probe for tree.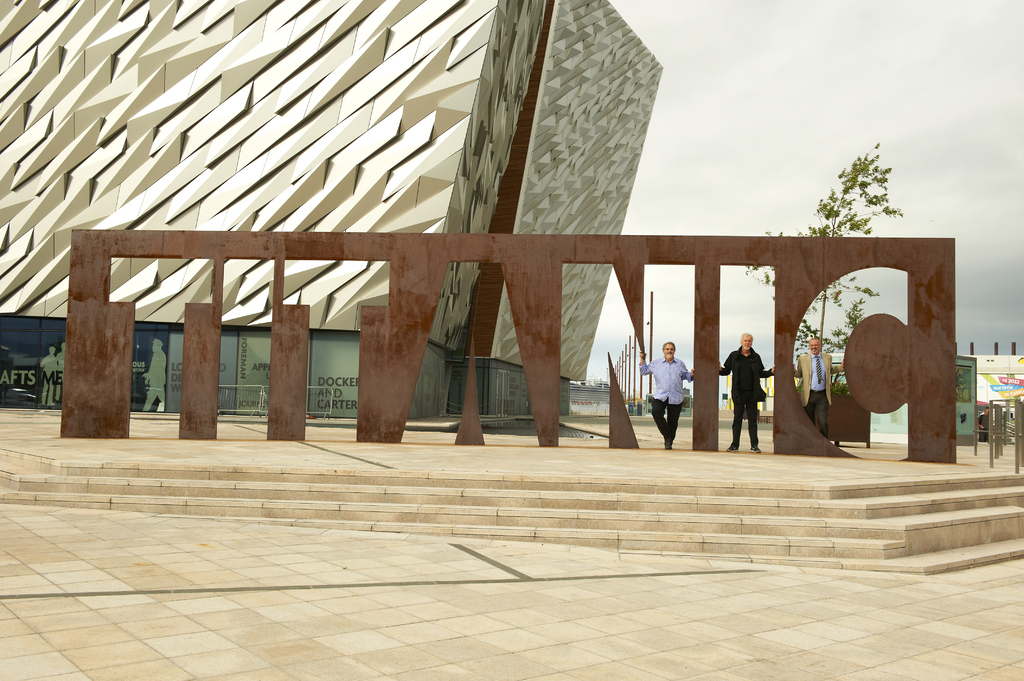
Probe result: (x1=745, y1=141, x2=906, y2=369).
